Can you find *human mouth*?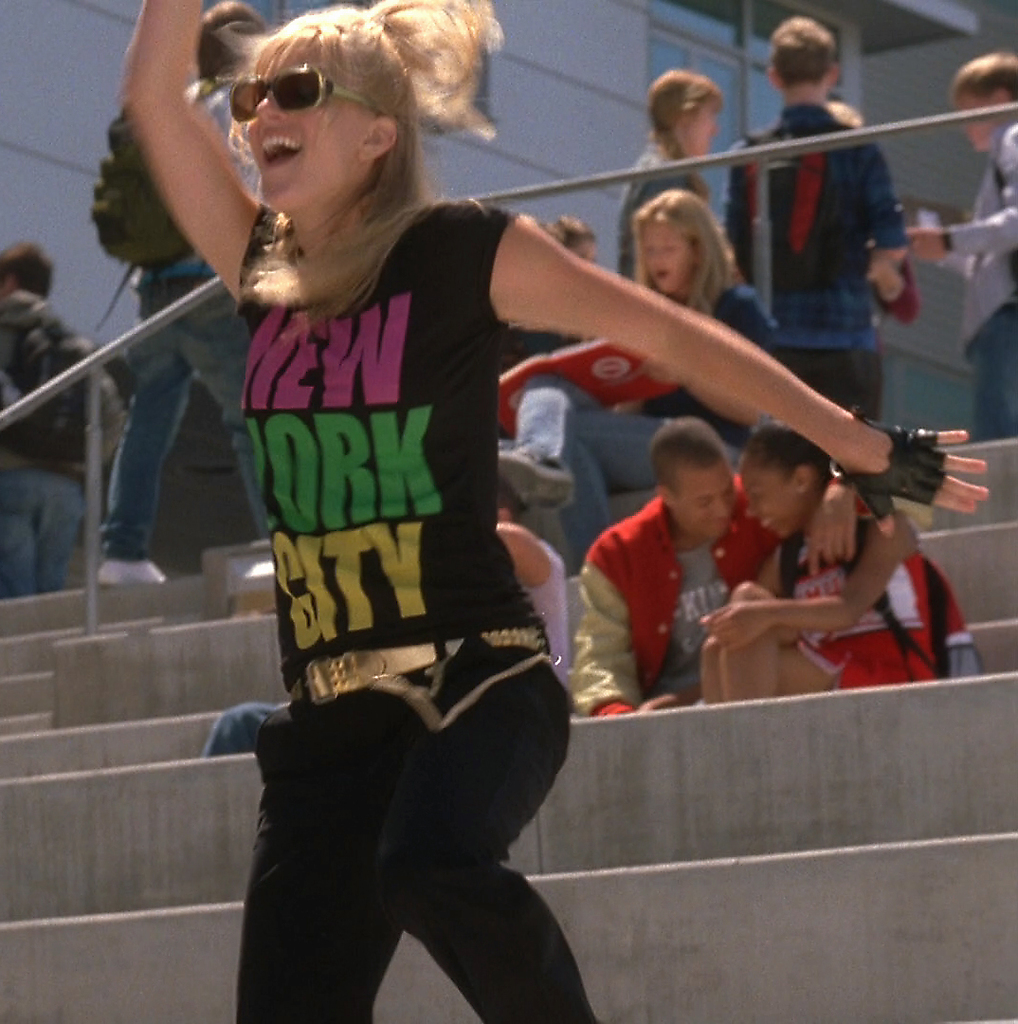
Yes, bounding box: x1=258, y1=128, x2=300, y2=169.
